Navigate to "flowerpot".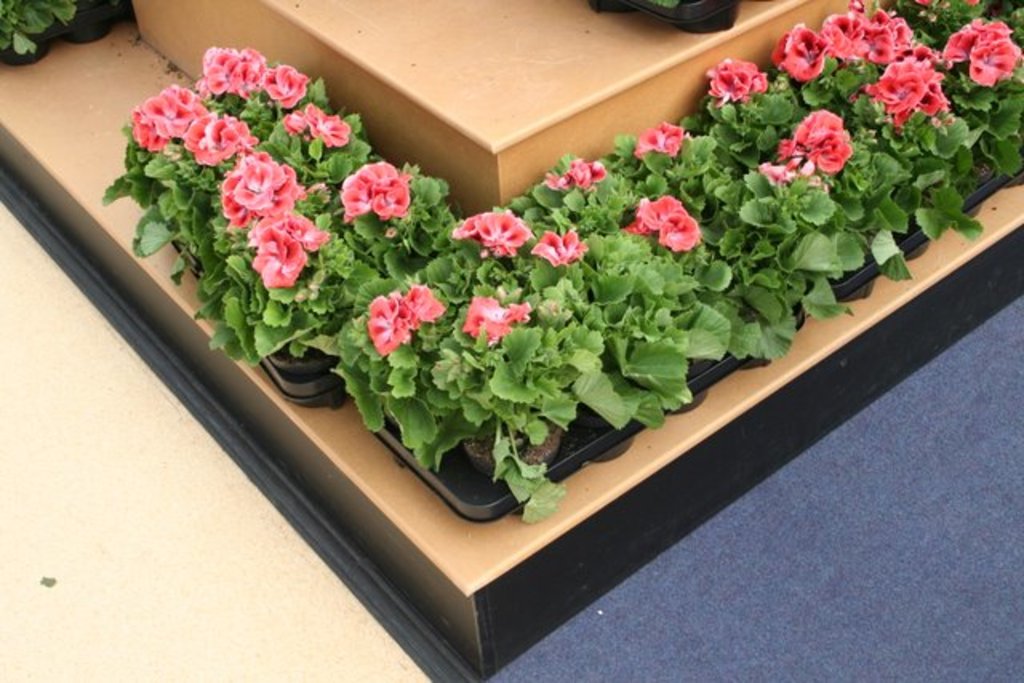
Navigation target: pyautogui.locateOnScreen(0, 8, 51, 64).
